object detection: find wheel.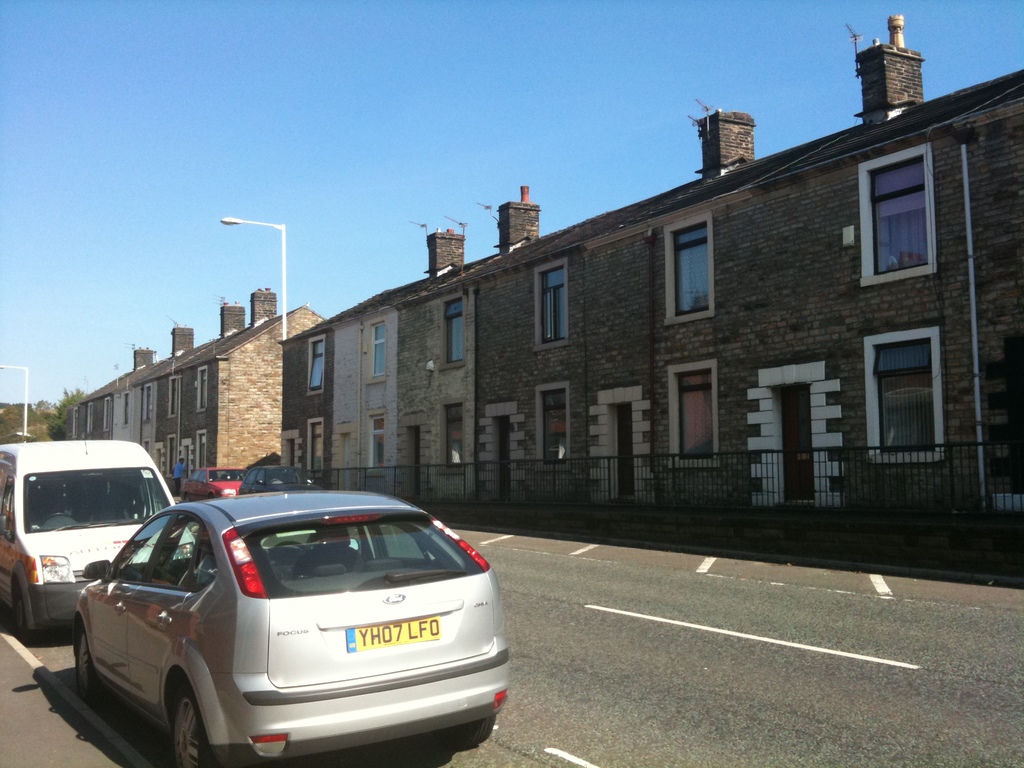
region(448, 706, 497, 754).
